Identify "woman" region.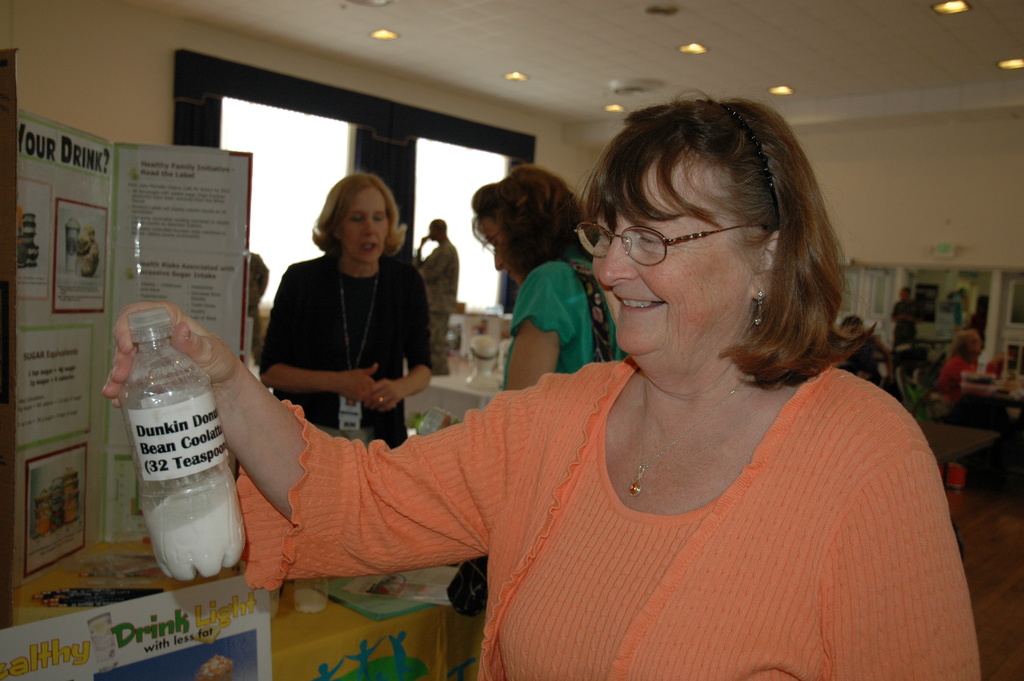
Region: x1=257 y1=174 x2=431 y2=447.
